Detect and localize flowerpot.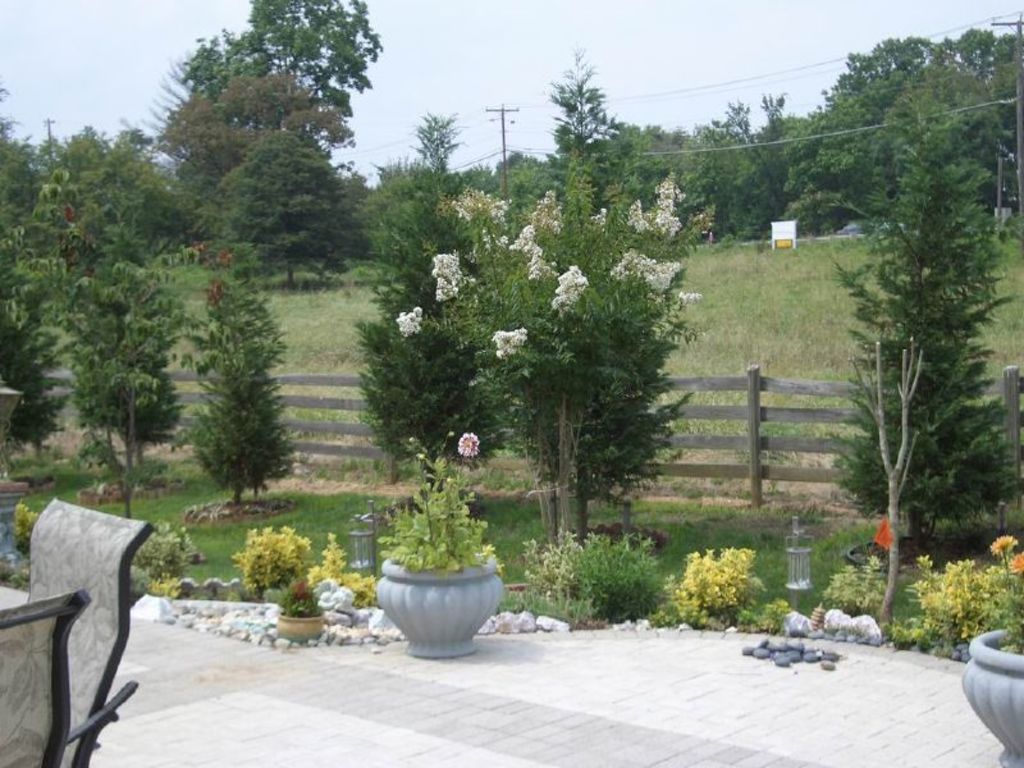
Localized at l=279, t=604, r=323, b=644.
